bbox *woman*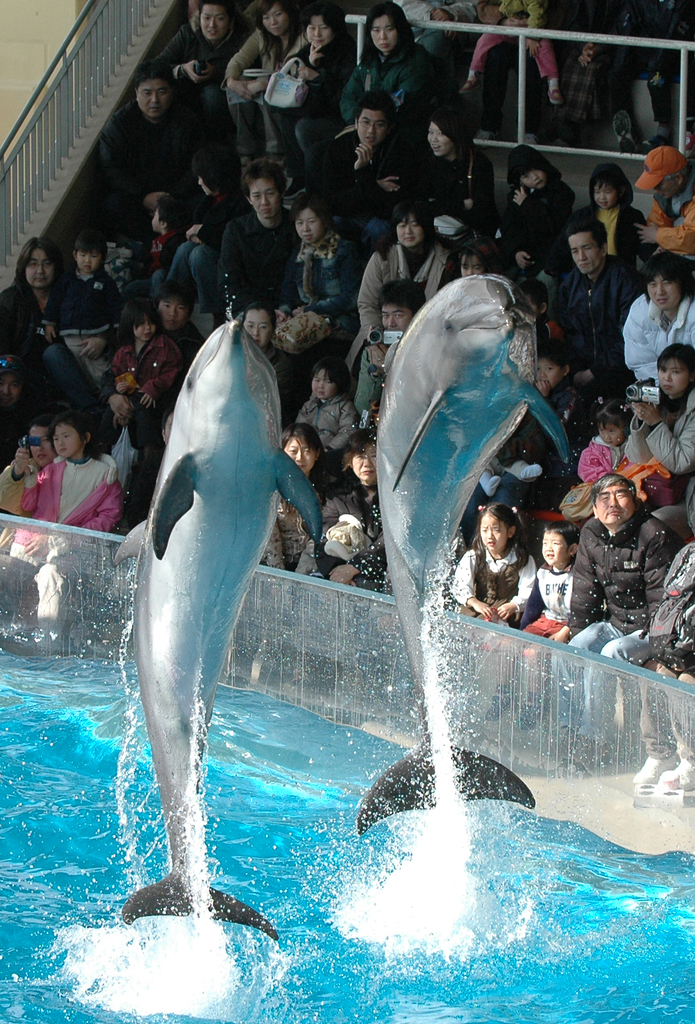
335/0/440/125
